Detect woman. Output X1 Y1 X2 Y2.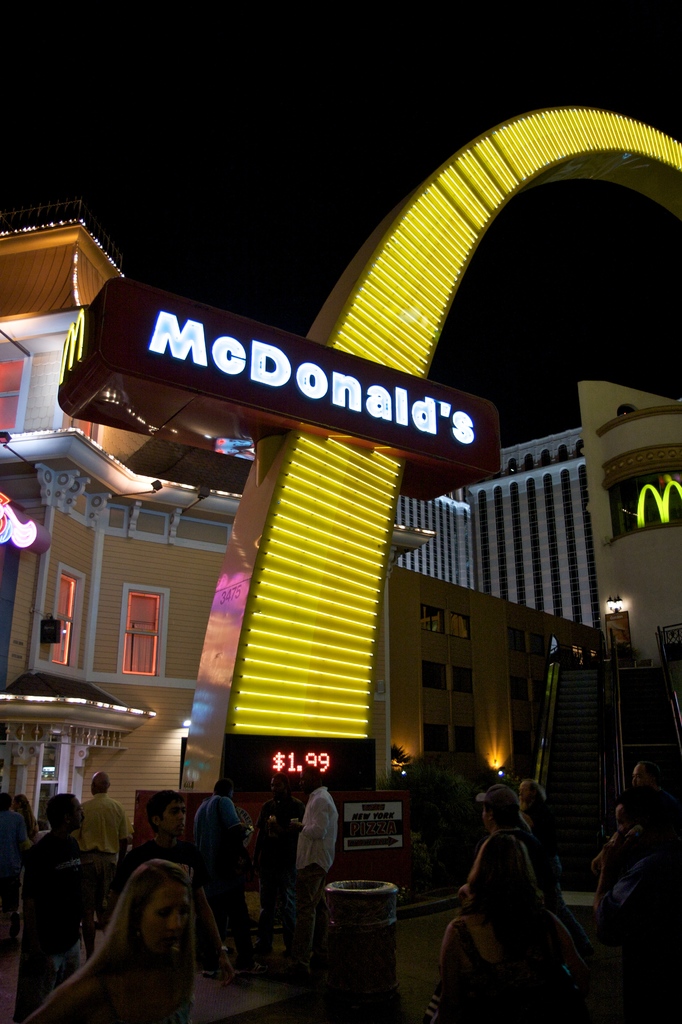
512 774 573 917.
